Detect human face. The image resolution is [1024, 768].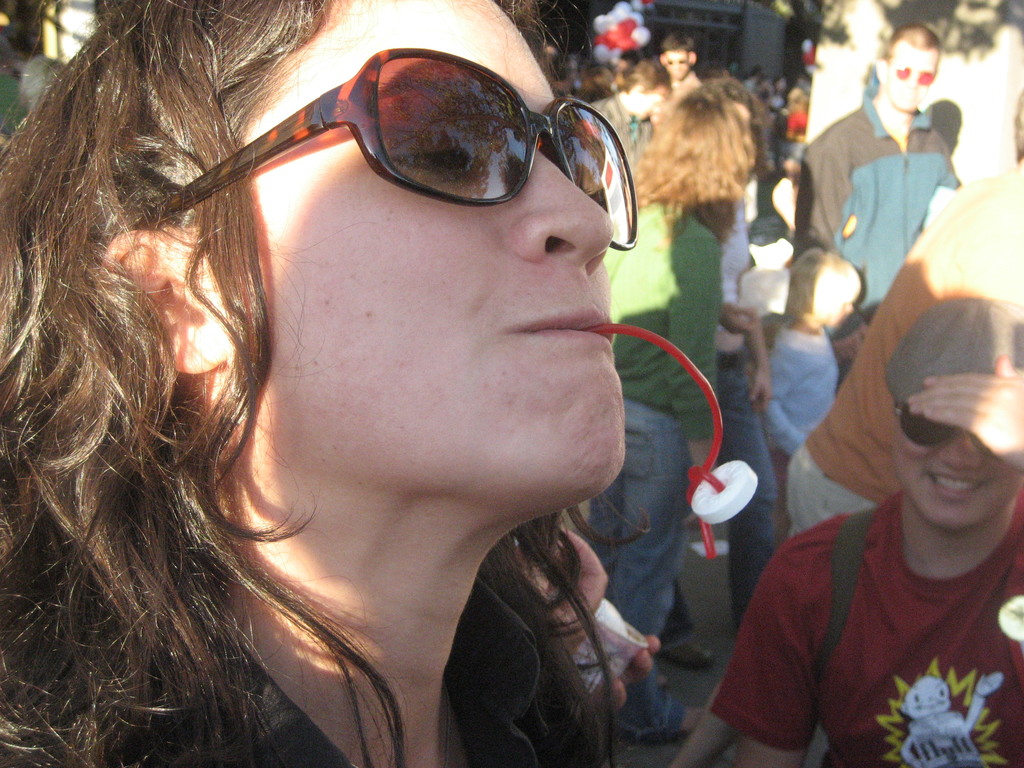
Rect(227, 0, 623, 469).
